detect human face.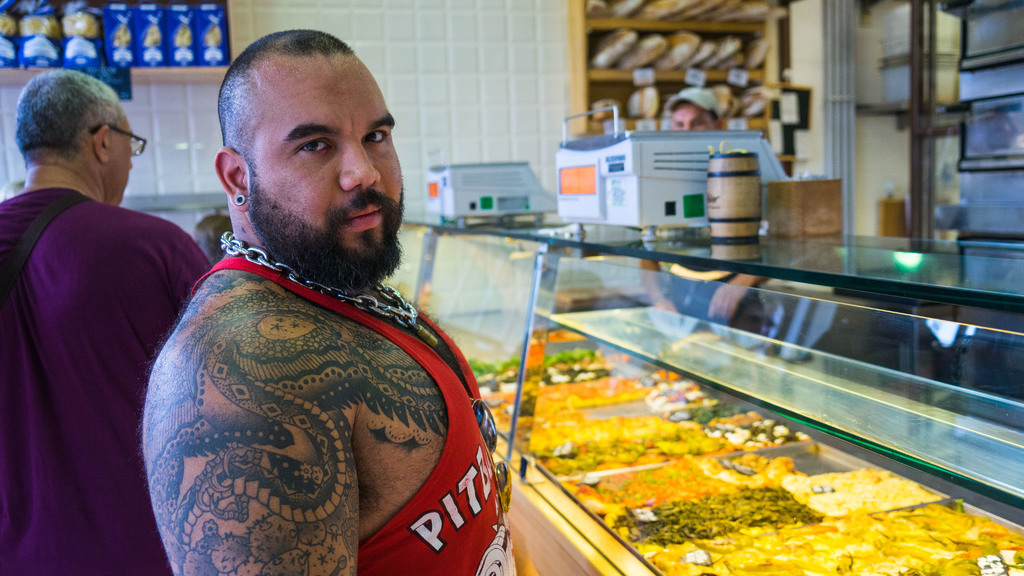
Detected at {"x1": 241, "y1": 54, "x2": 403, "y2": 291}.
